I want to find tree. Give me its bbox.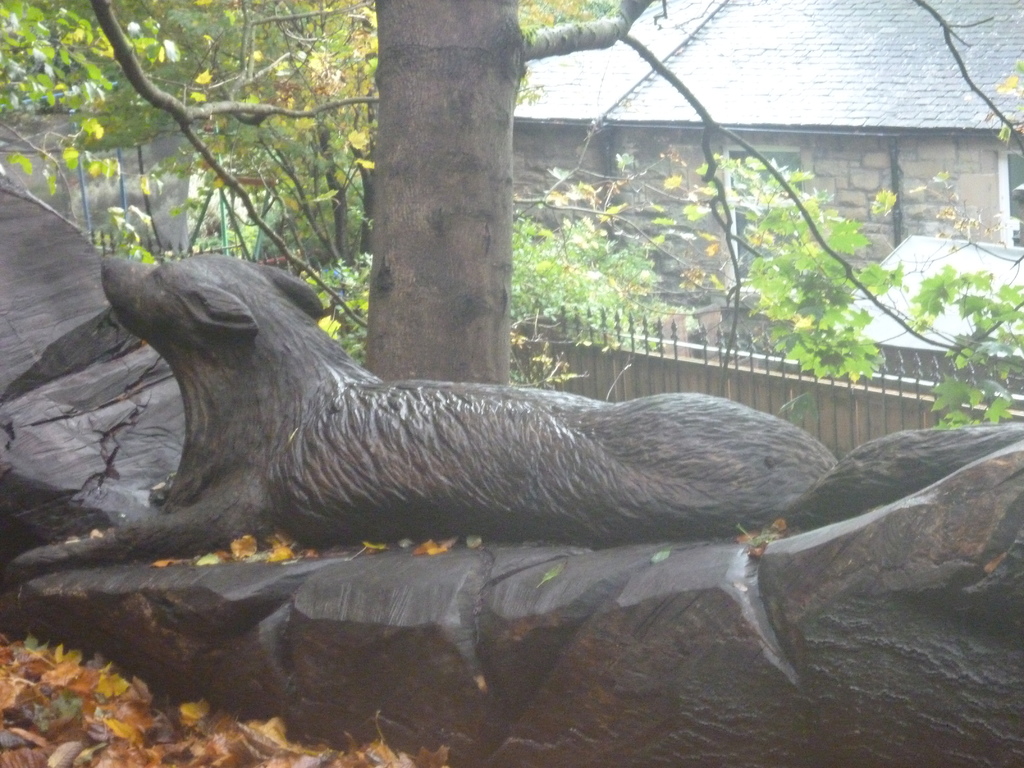
(0, 0, 1023, 486).
